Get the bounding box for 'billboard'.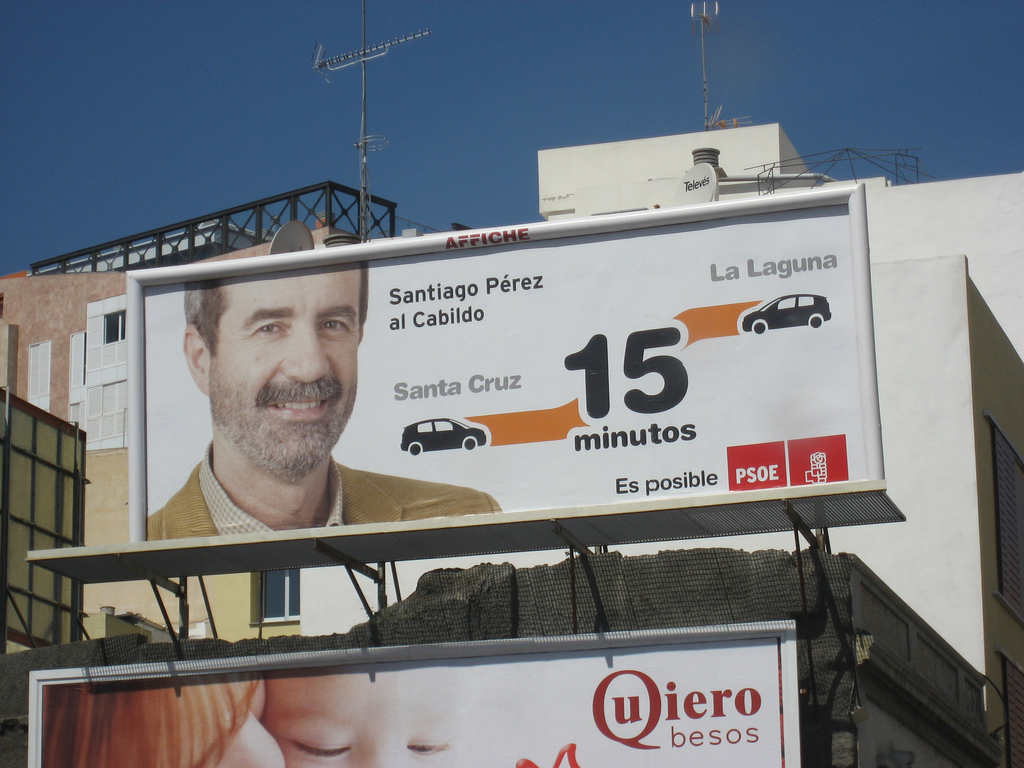
l=28, t=626, r=799, b=762.
